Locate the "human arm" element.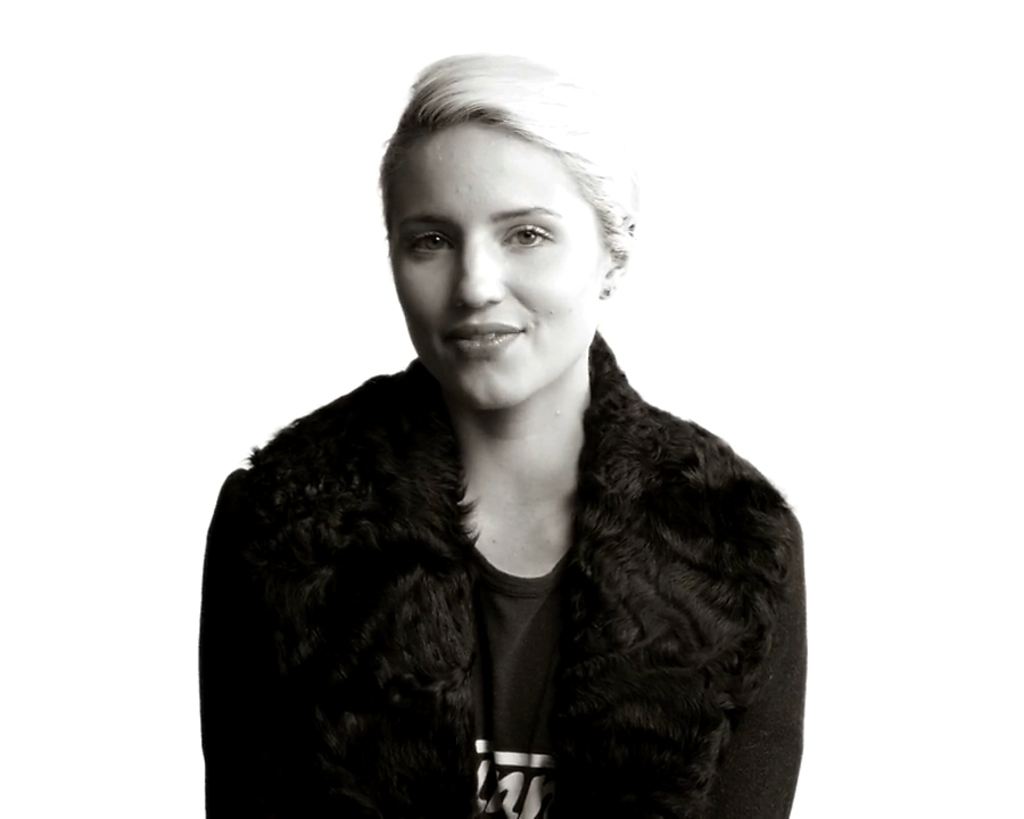
Element bbox: Rect(707, 478, 820, 818).
